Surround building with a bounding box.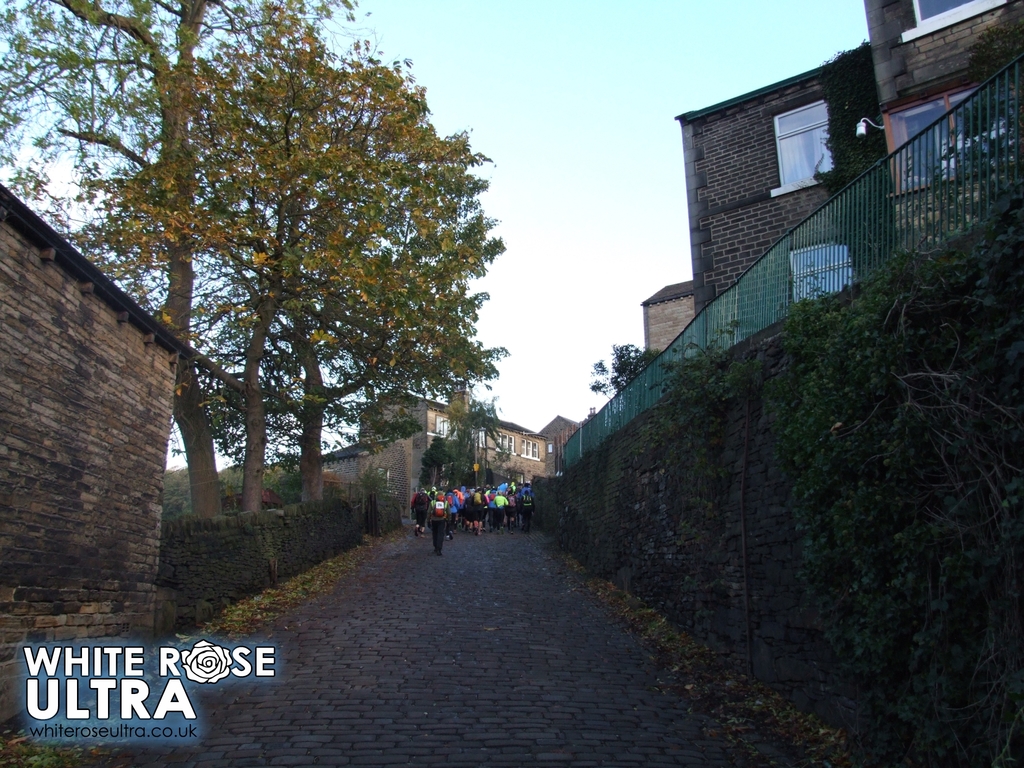
box(675, 38, 895, 369).
